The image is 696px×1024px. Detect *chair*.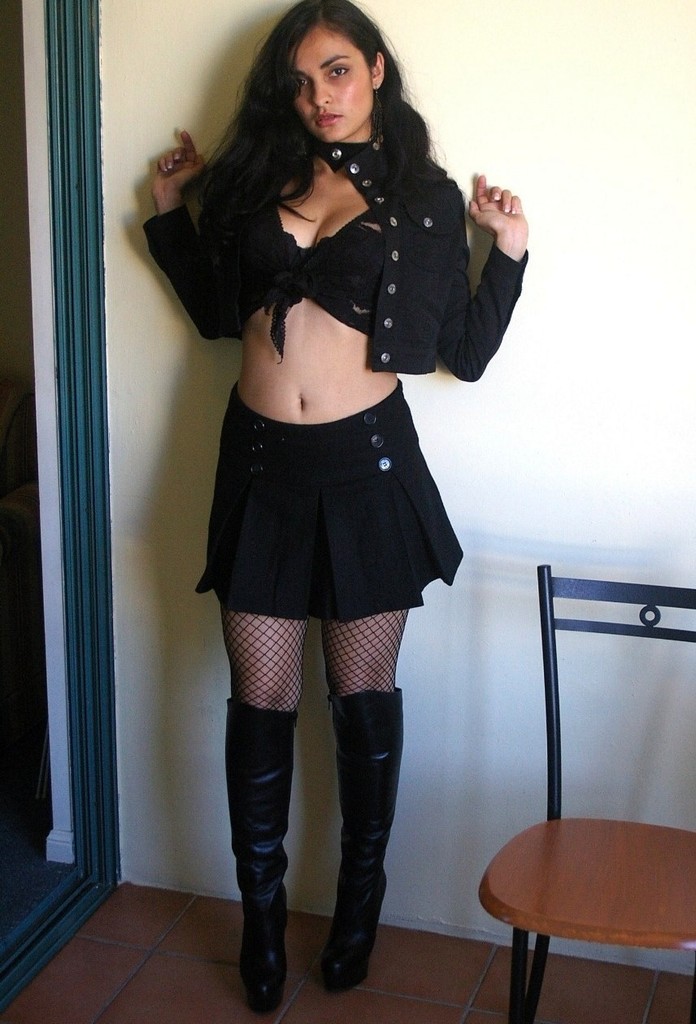
Detection: [left=472, top=612, right=681, bottom=1022].
